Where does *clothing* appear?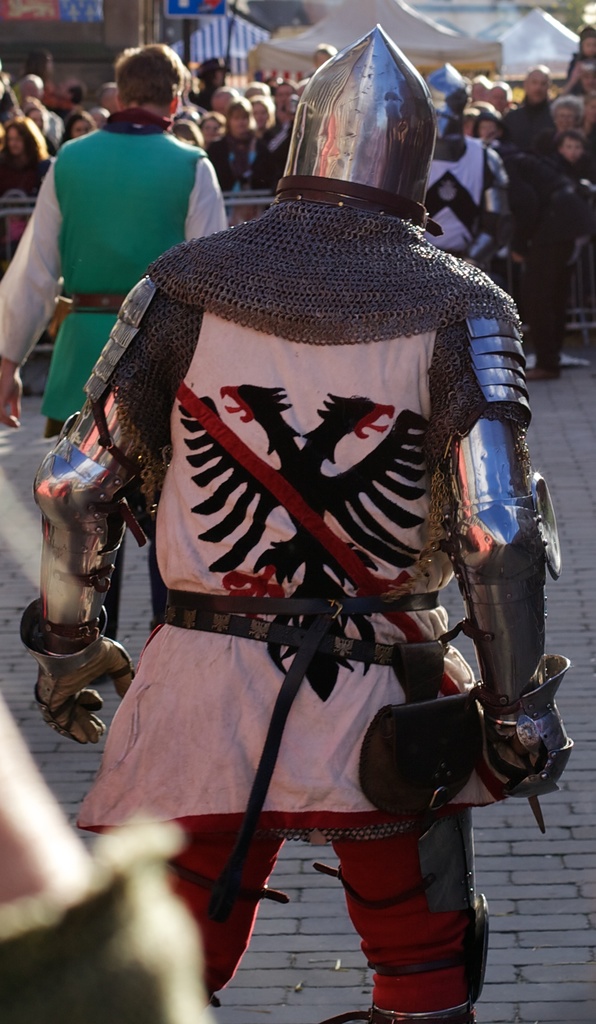
Appears at 99, 244, 561, 929.
